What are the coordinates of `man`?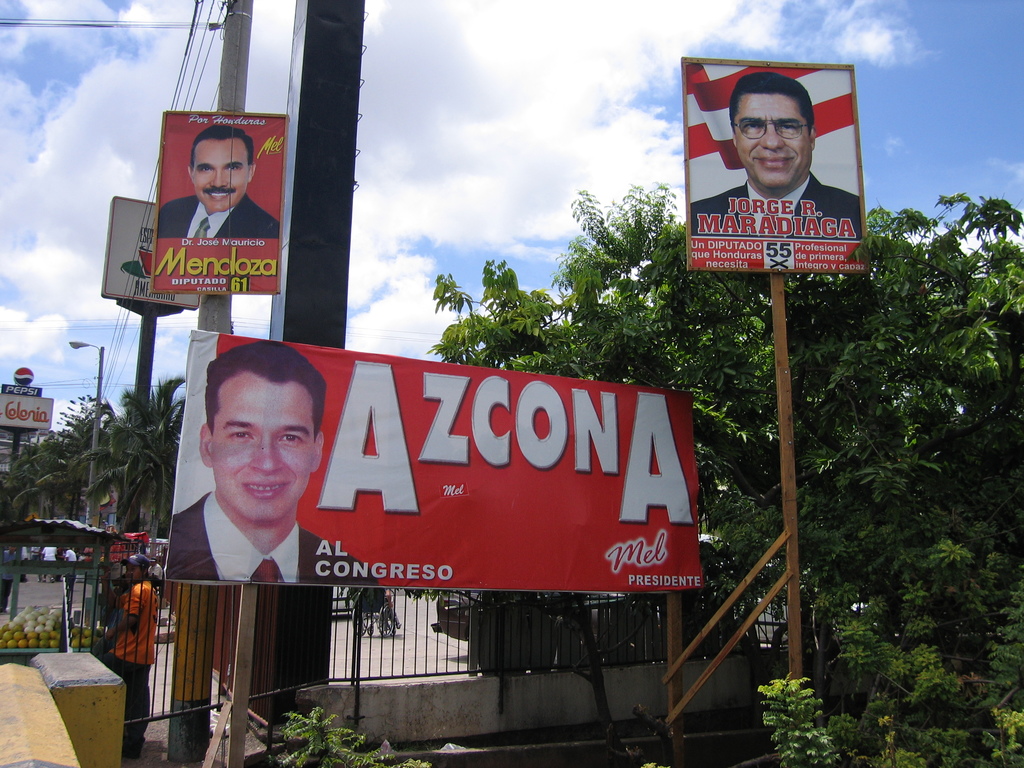
Rect(166, 341, 378, 586).
